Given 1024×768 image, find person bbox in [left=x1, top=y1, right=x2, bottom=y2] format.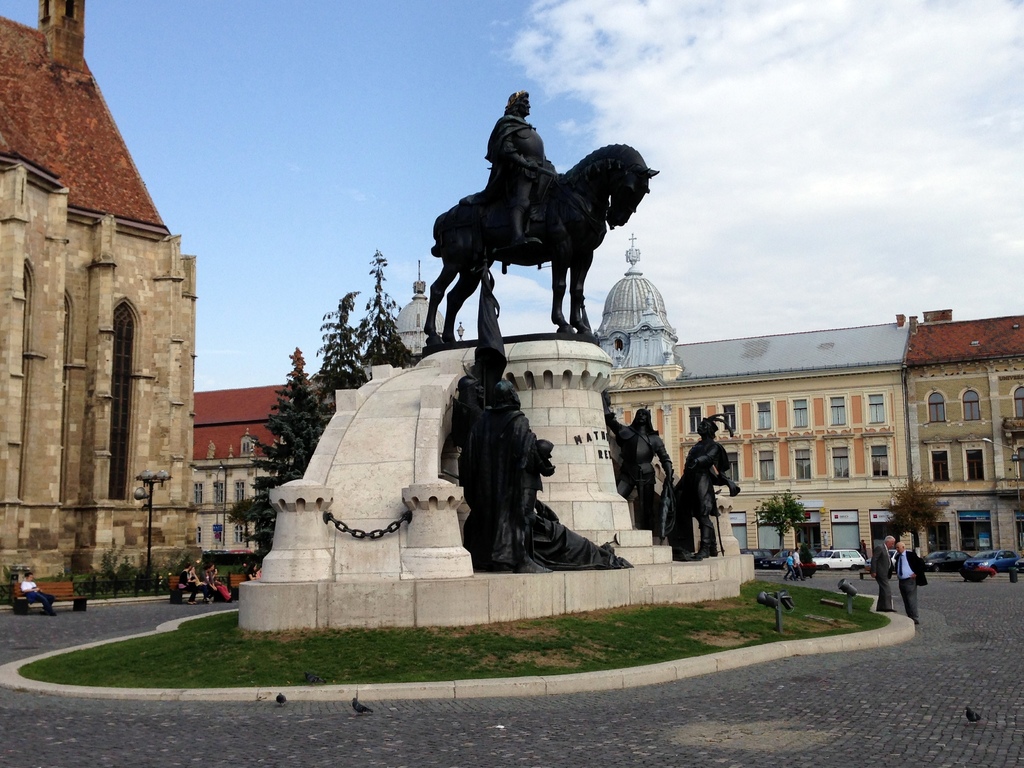
[left=201, top=563, right=230, bottom=603].
